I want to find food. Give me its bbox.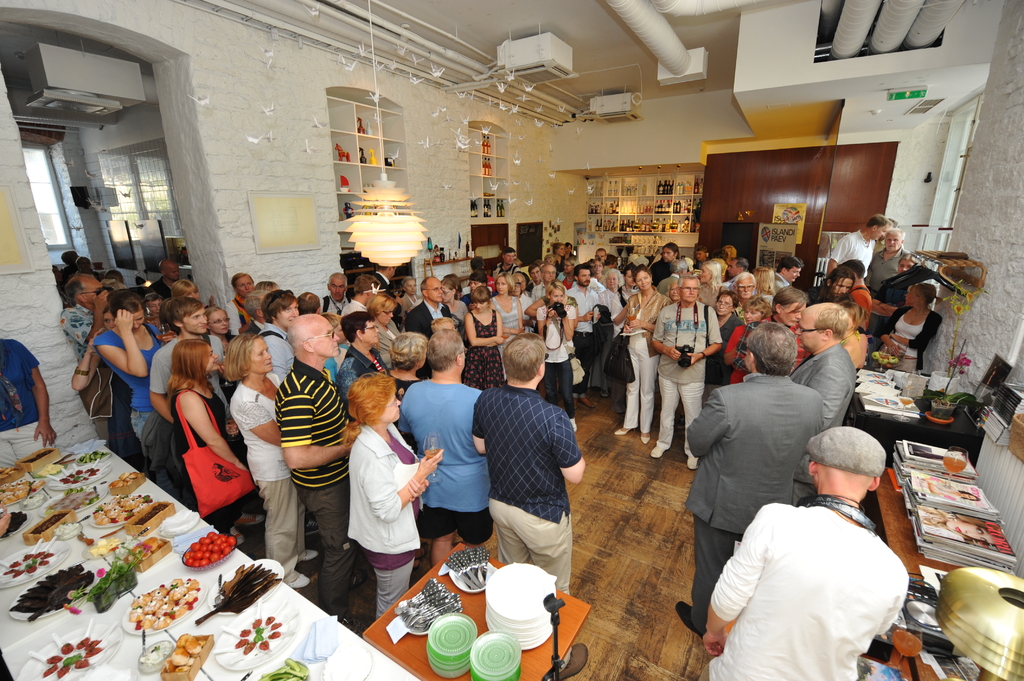
bbox=[0, 477, 45, 506].
